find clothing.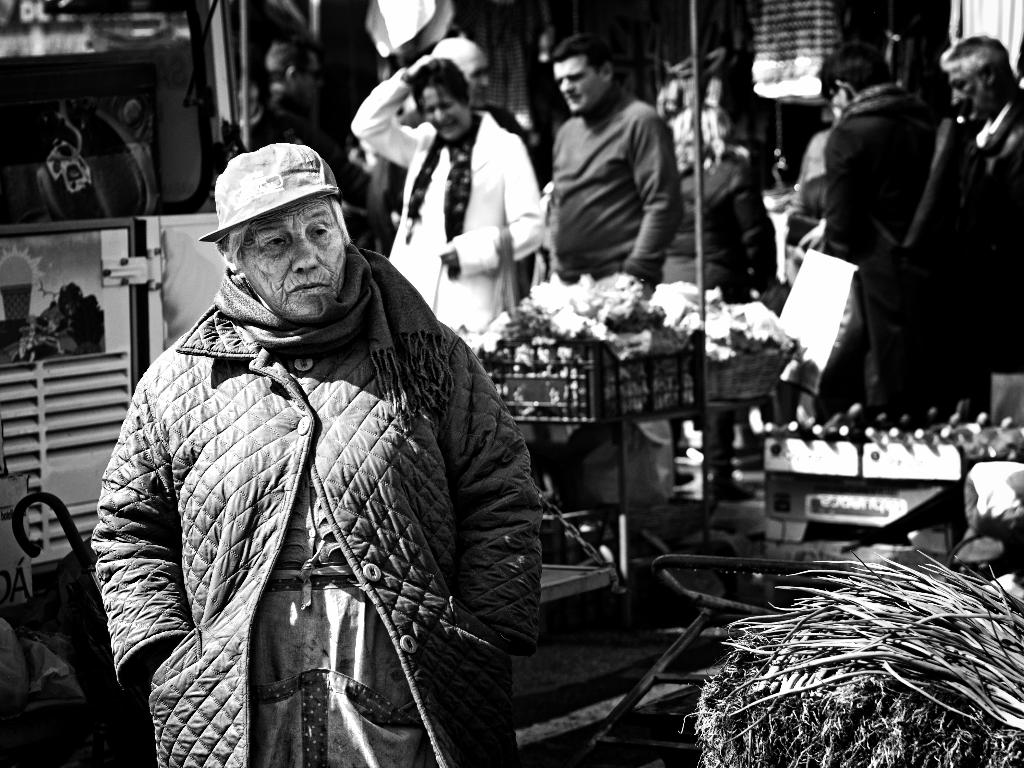
select_region(965, 134, 1023, 426).
